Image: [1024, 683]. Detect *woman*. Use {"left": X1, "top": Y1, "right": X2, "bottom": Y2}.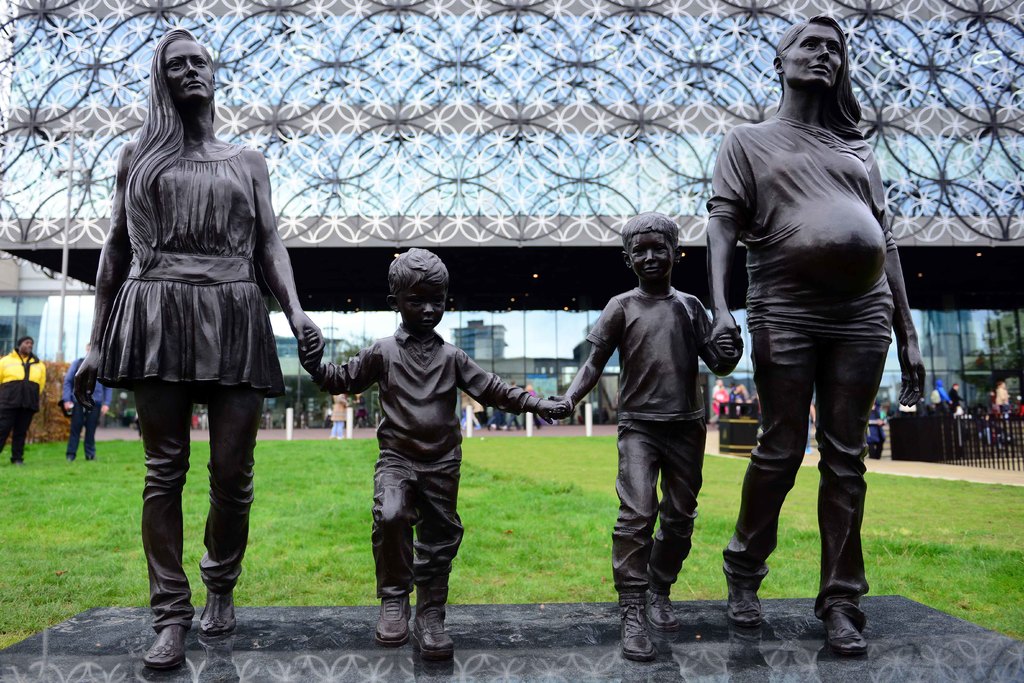
{"left": 77, "top": 69, "right": 304, "bottom": 604}.
